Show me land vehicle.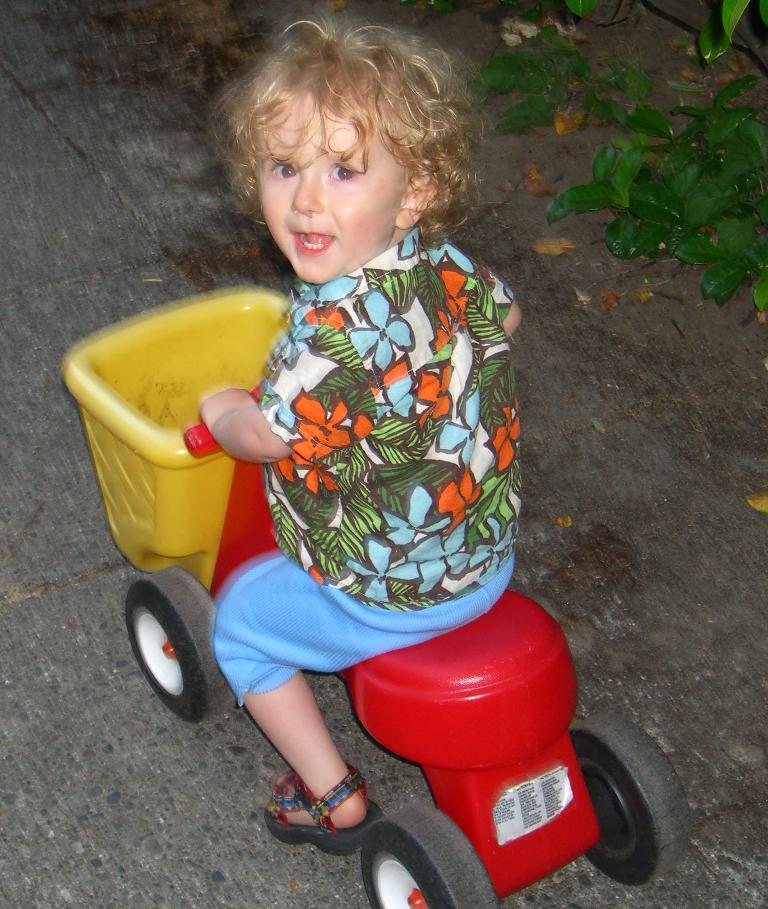
land vehicle is here: 63,285,690,908.
